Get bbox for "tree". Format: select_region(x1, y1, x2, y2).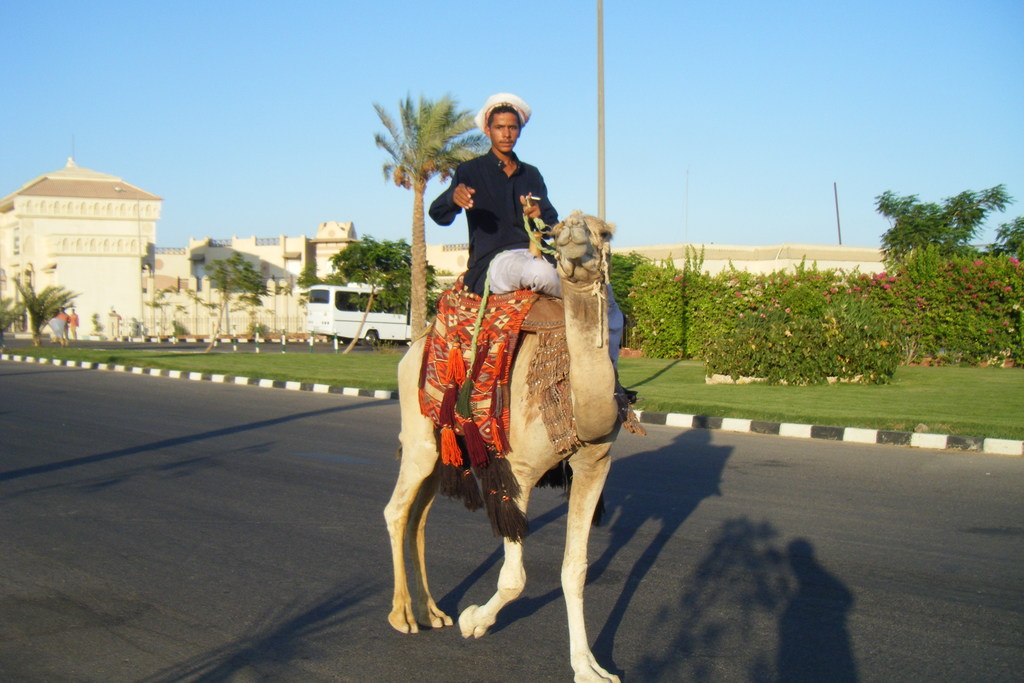
select_region(12, 260, 79, 345).
